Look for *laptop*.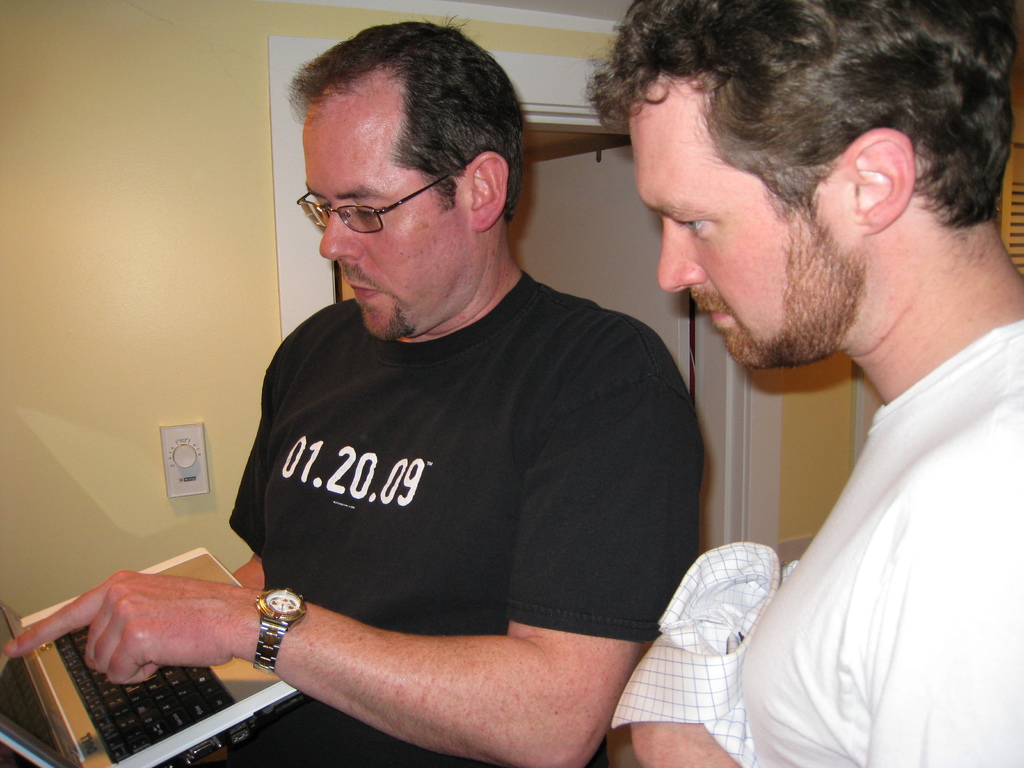
Found: (x1=17, y1=555, x2=304, y2=767).
